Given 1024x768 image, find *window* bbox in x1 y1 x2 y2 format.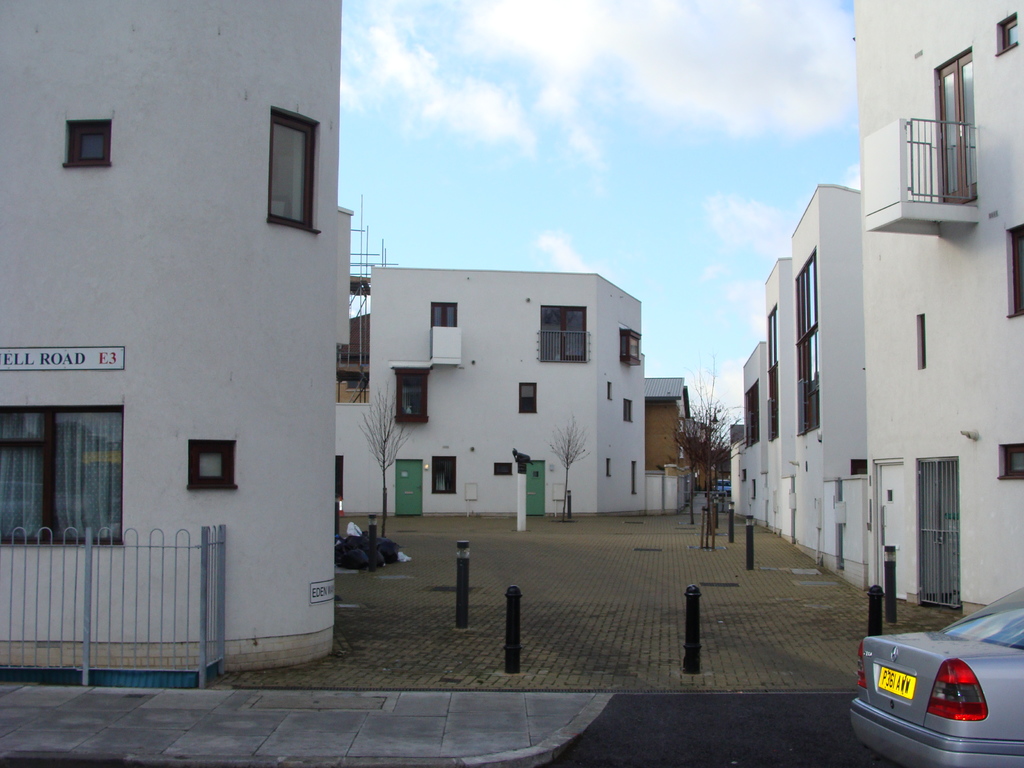
996 11 1019 56.
